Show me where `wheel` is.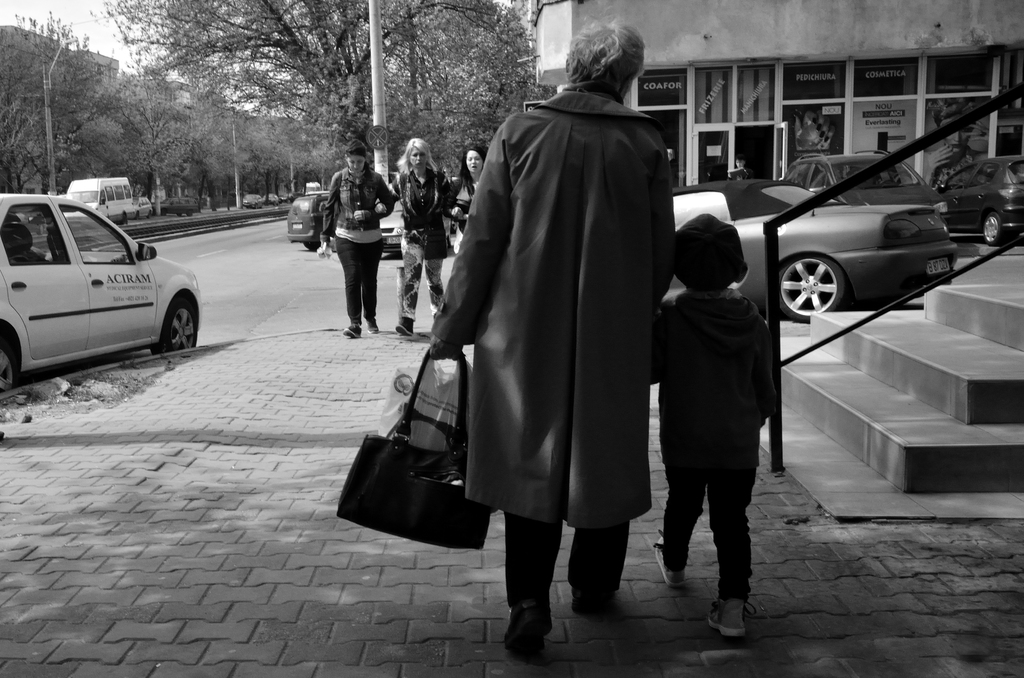
`wheel` is at rect(147, 213, 149, 218).
